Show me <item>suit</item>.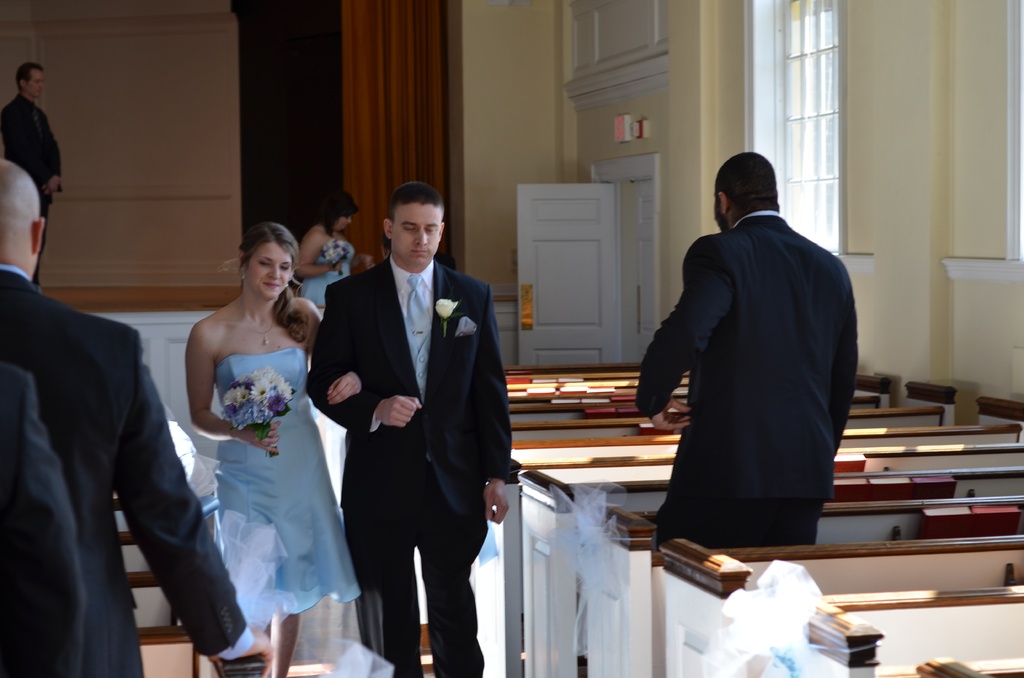
<item>suit</item> is here: 0 362 81 677.
